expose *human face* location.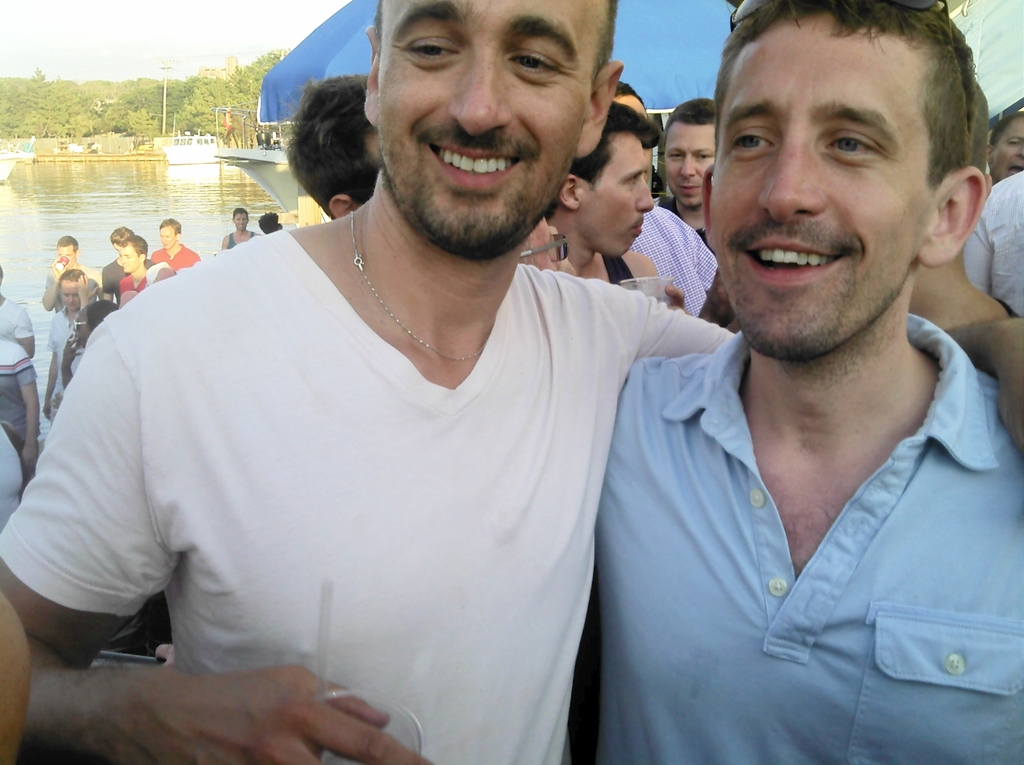
Exposed at (383,0,592,251).
